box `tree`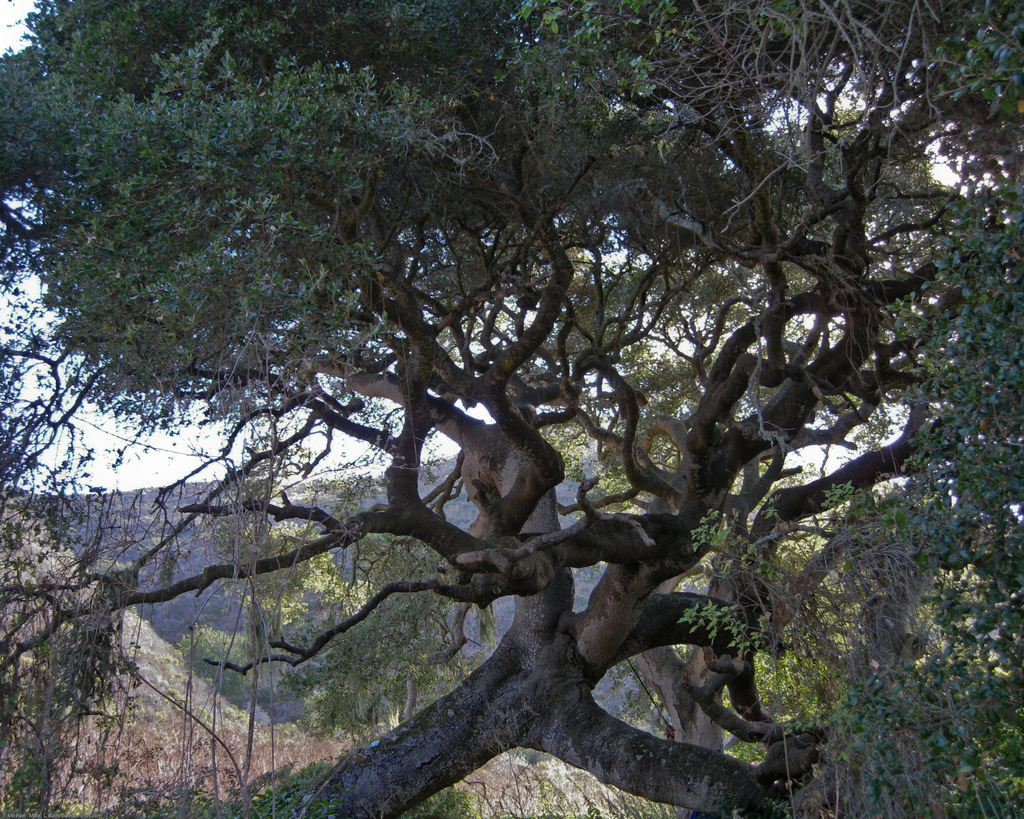
0,0,1023,818
